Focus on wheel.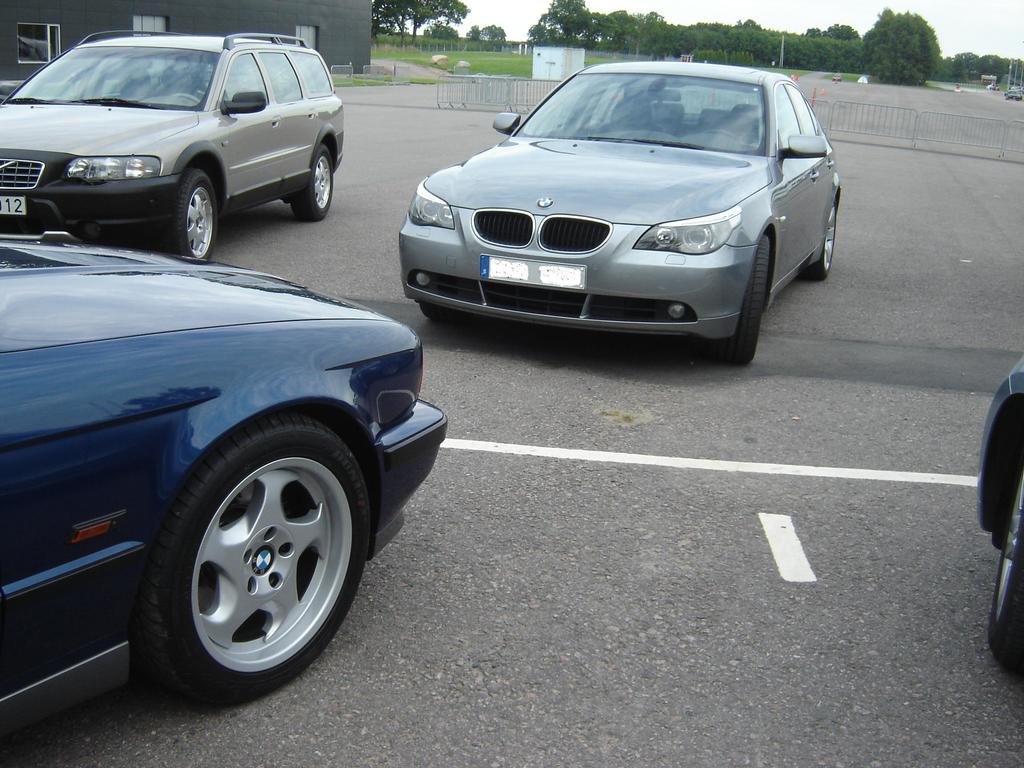
Focused at <bbox>717, 237, 769, 365</bbox>.
